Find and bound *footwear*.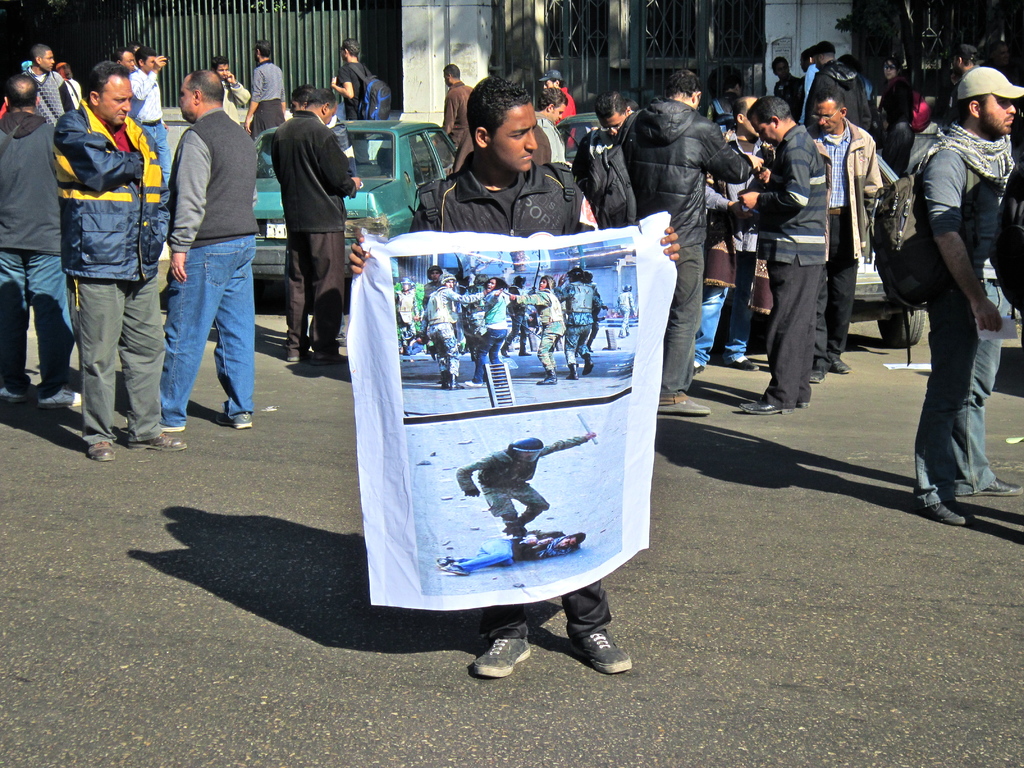
Bound: (x1=438, y1=563, x2=466, y2=578).
